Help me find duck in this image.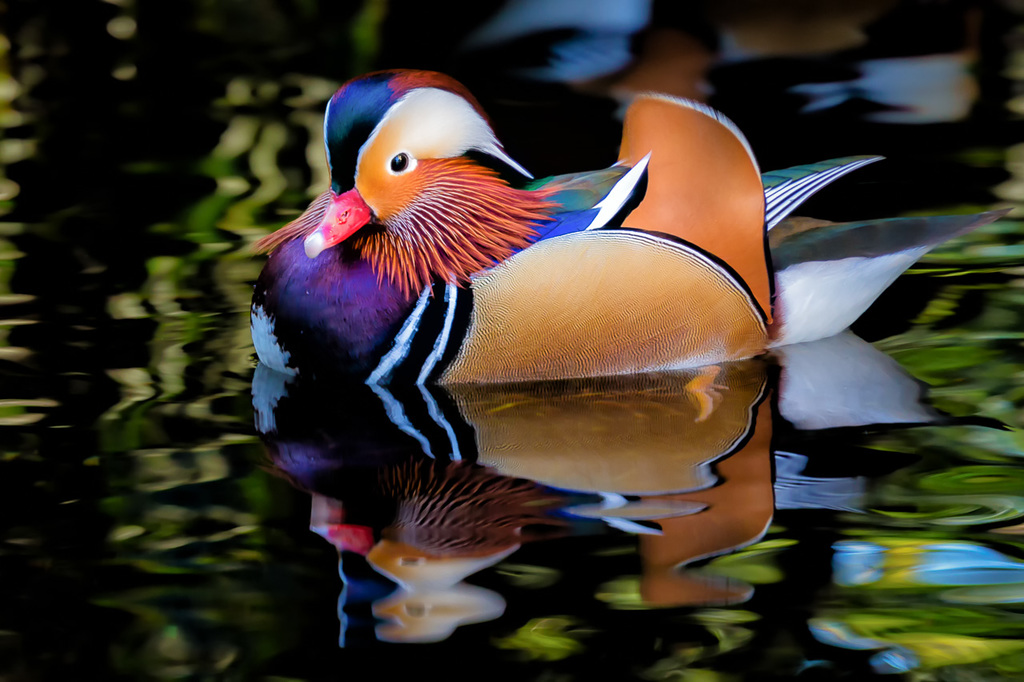
Found it: x1=246, y1=64, x2=1008, y2=387.
